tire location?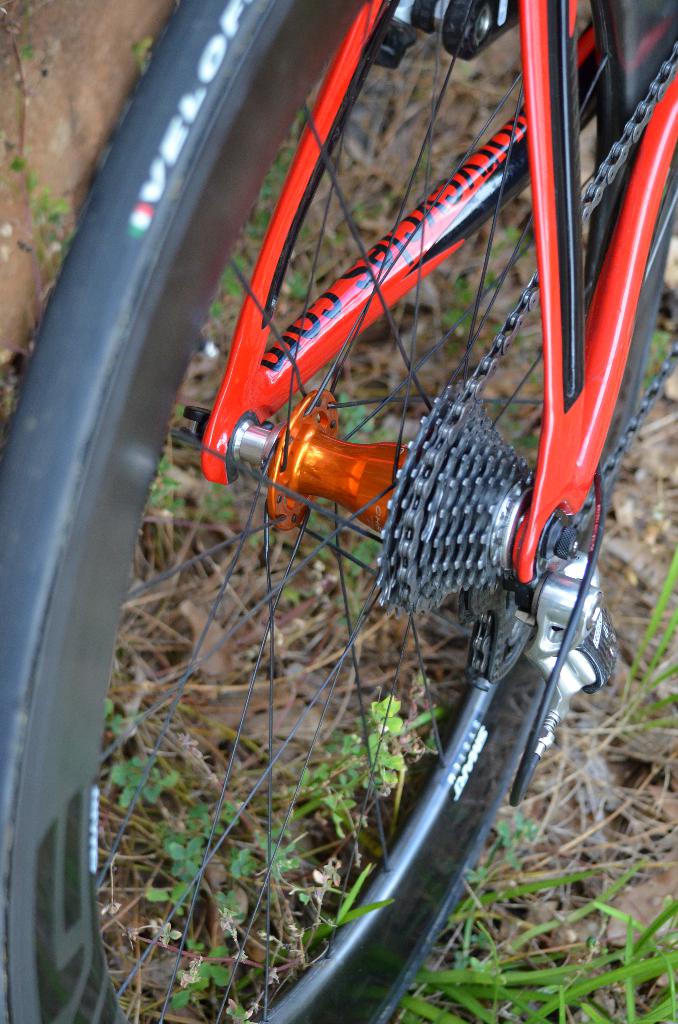
0:0:677:1023
